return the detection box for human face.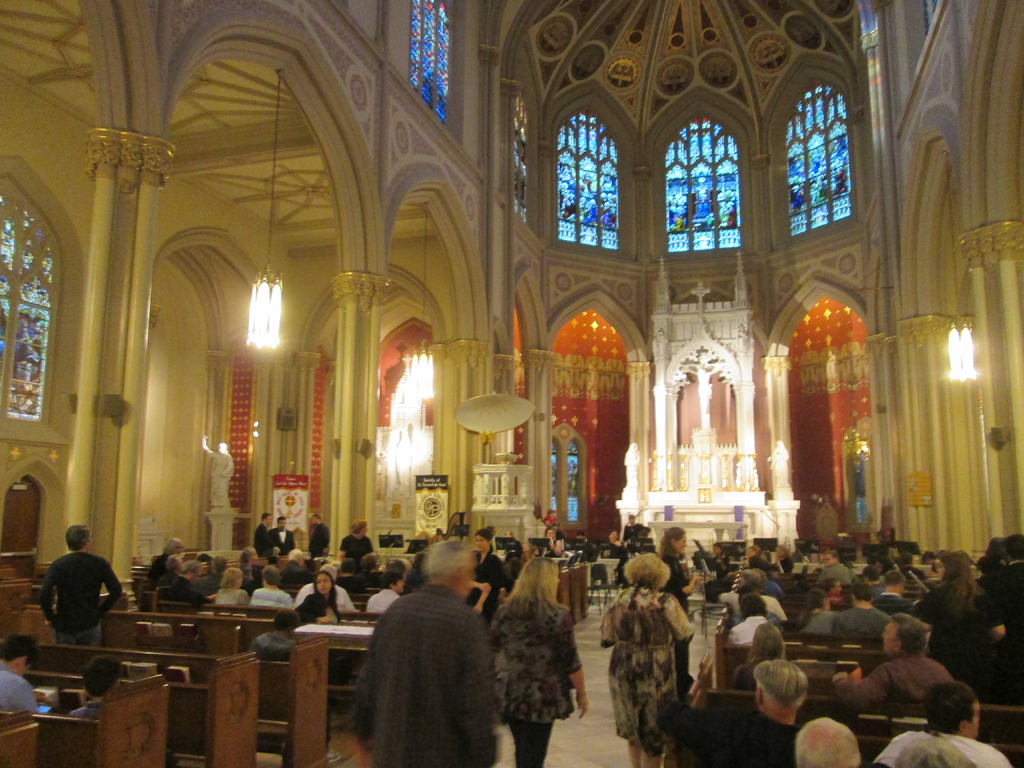
<region>676, 534, 691, 556</region>.
